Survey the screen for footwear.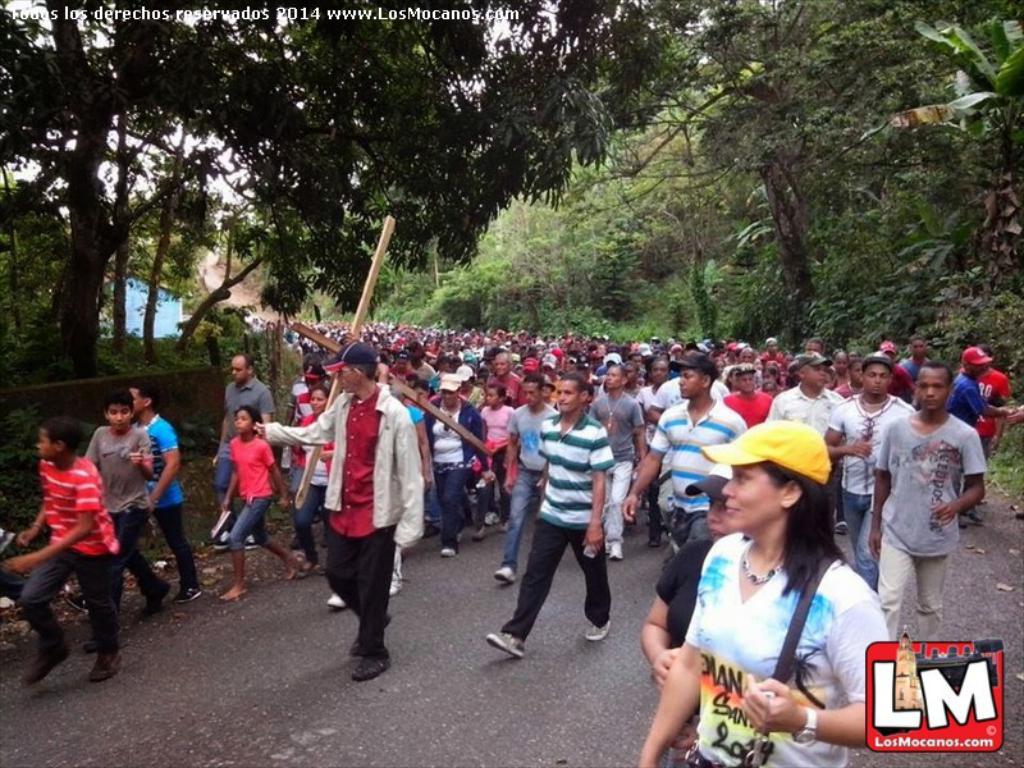
Survey found: 484 515 499 526.
